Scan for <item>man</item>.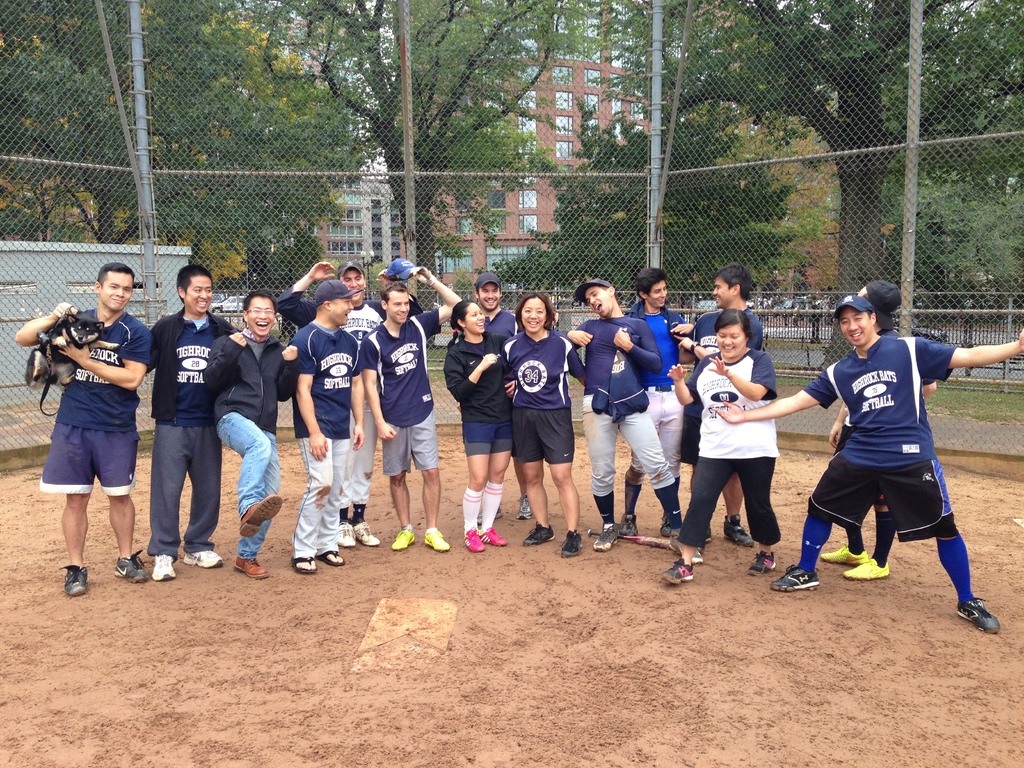
Scan result: x1=675 y1=262 x2=756 y2=545.
